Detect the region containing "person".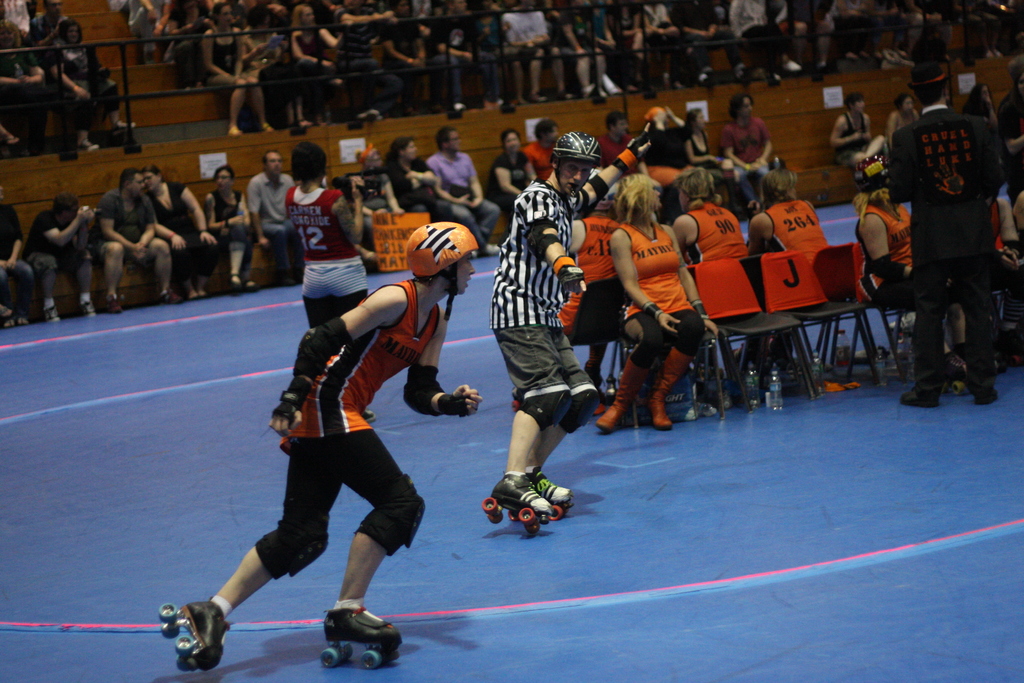
(477,126,611,543).
